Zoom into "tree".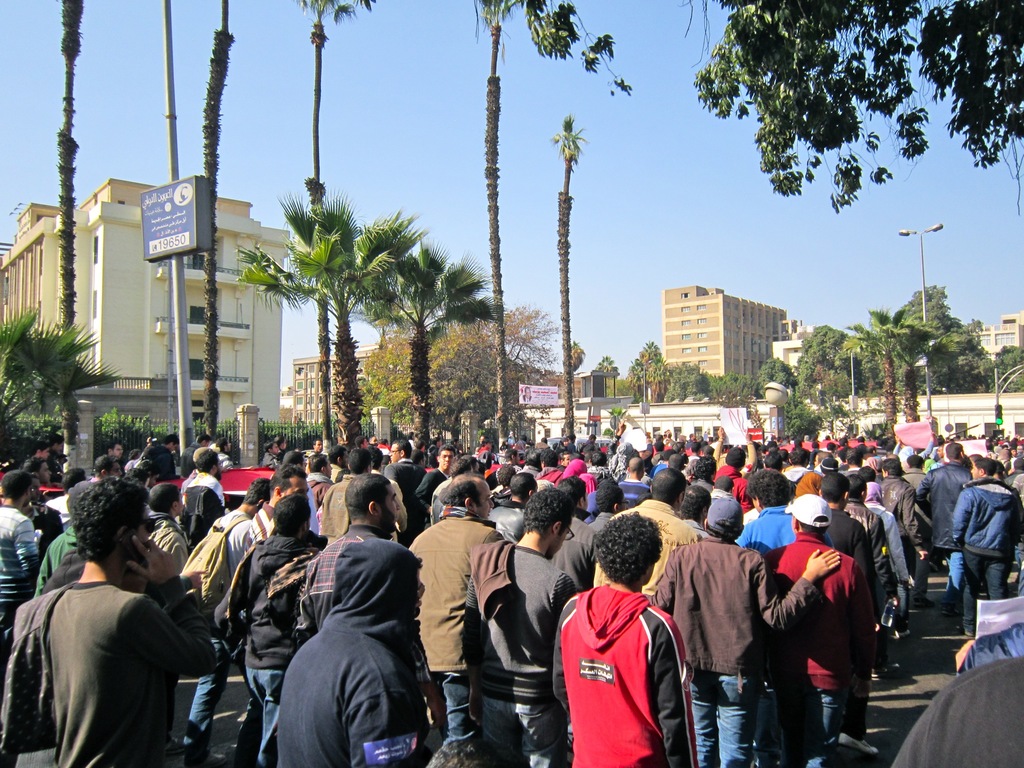
Zoom target: [374,243,492,449].
